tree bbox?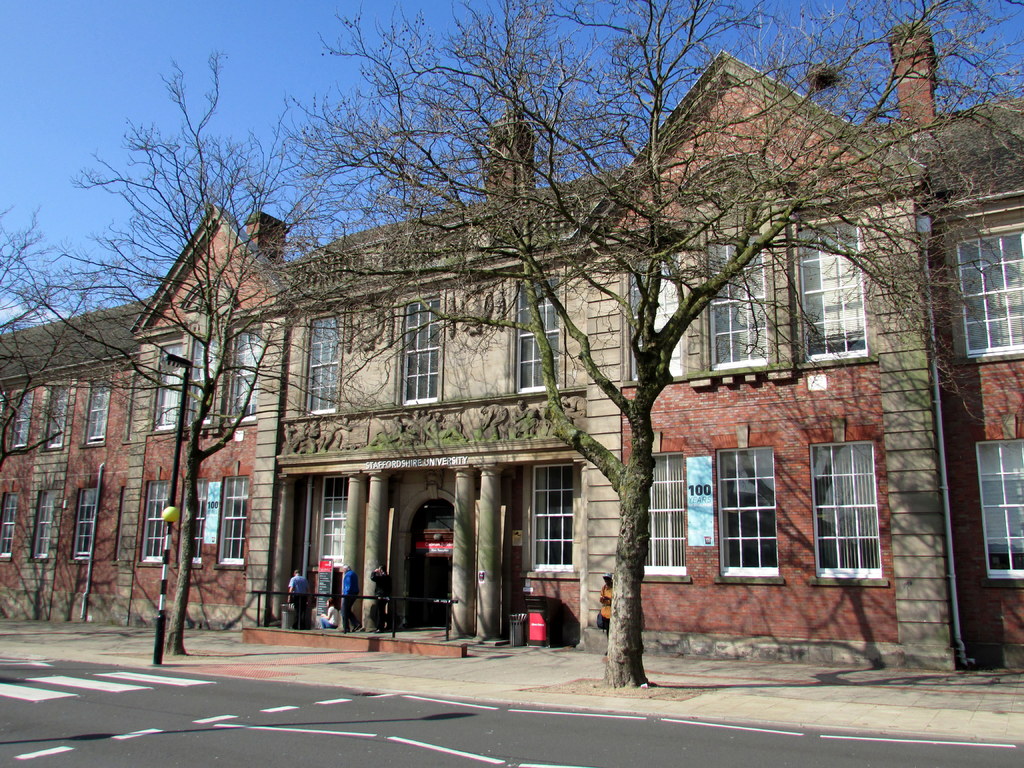
box=[66, 0, 1023, 673]
